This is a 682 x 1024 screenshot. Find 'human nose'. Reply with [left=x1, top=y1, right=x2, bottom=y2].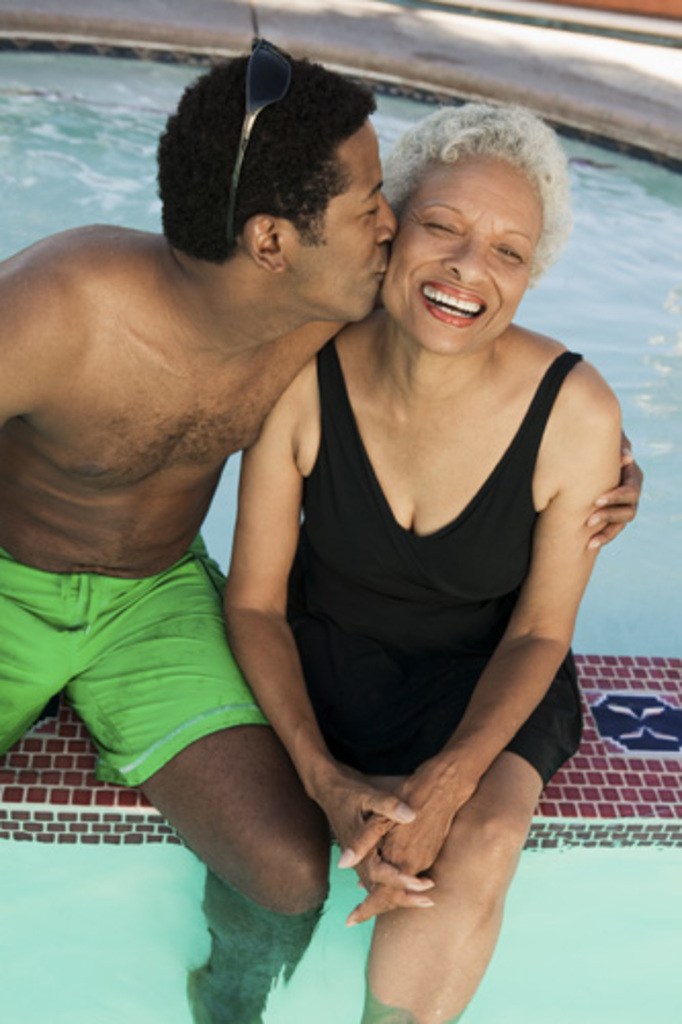
[left=442, top=229, right=485, bottom=281].
